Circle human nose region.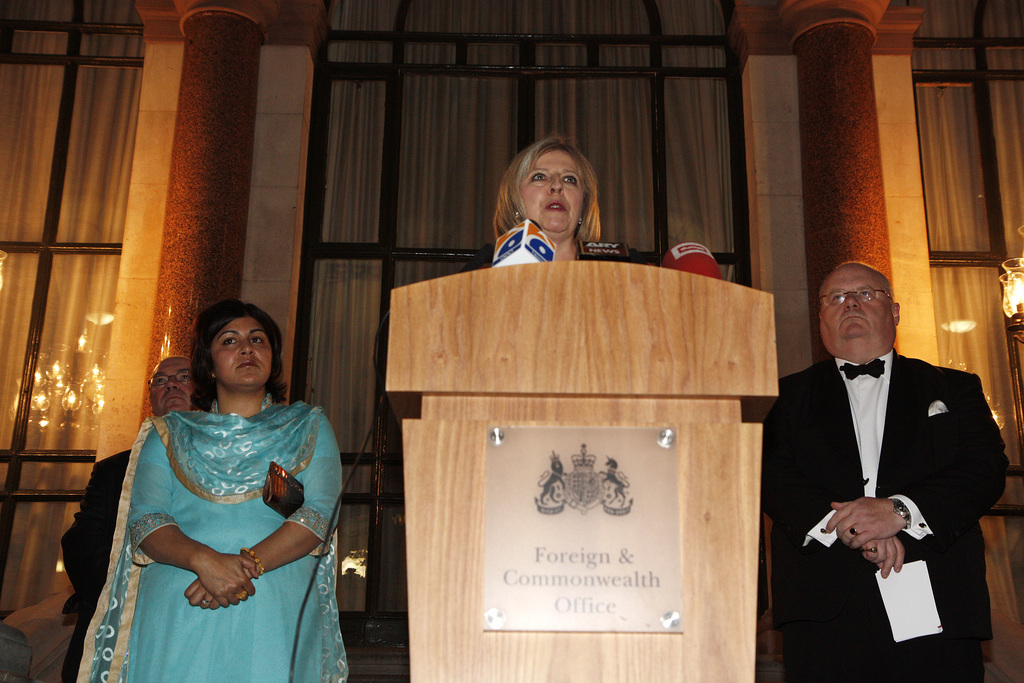
Region: 545, 172, 566, 194.
